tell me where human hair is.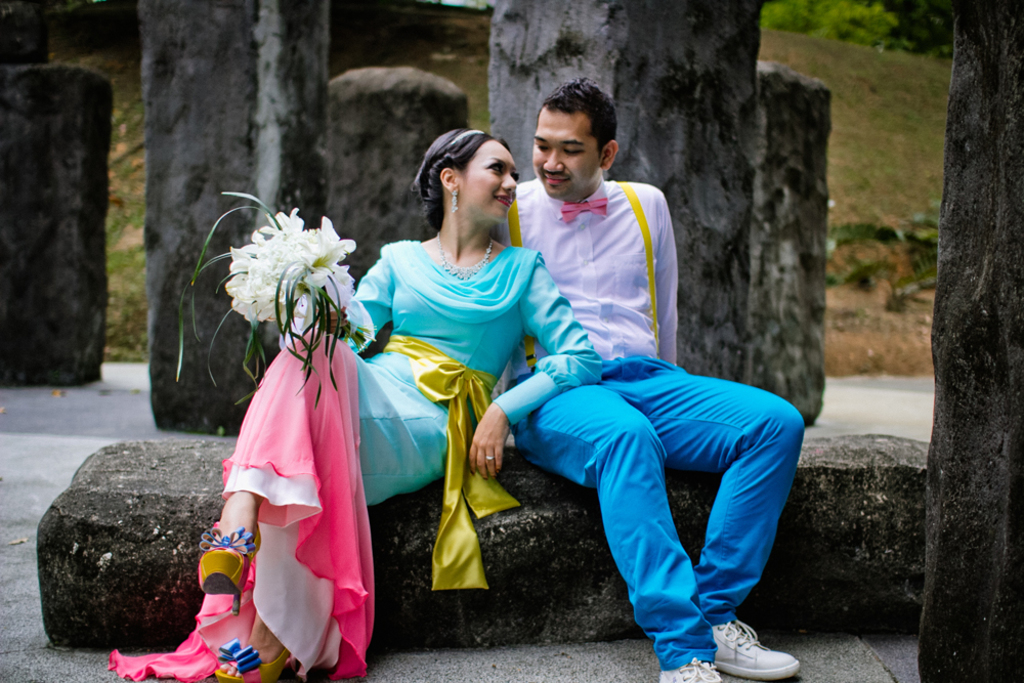
human hair is at 531/74/614/154.
